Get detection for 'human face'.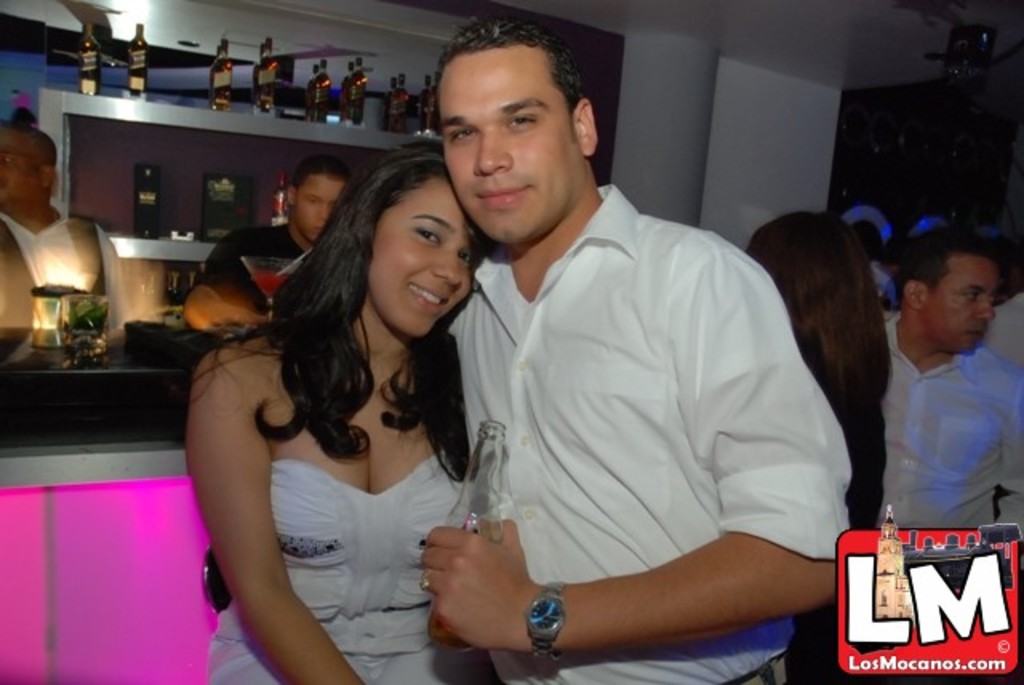
Detection: select_region(290, 174, 344, 243).
